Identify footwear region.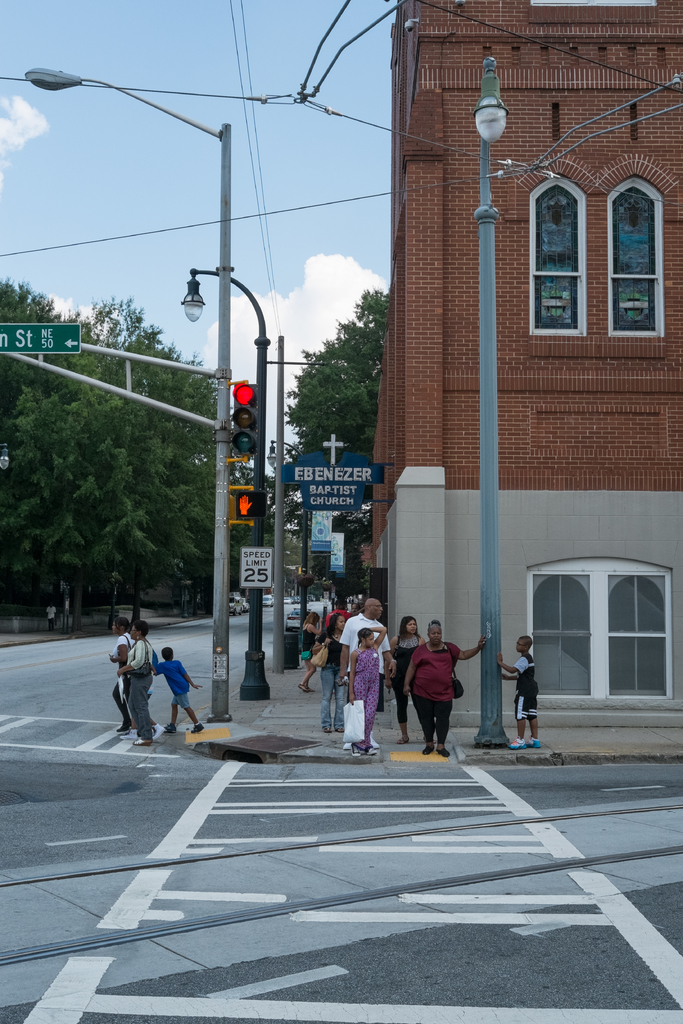
Region: left=353, top=745, right=362, bottom=757.
